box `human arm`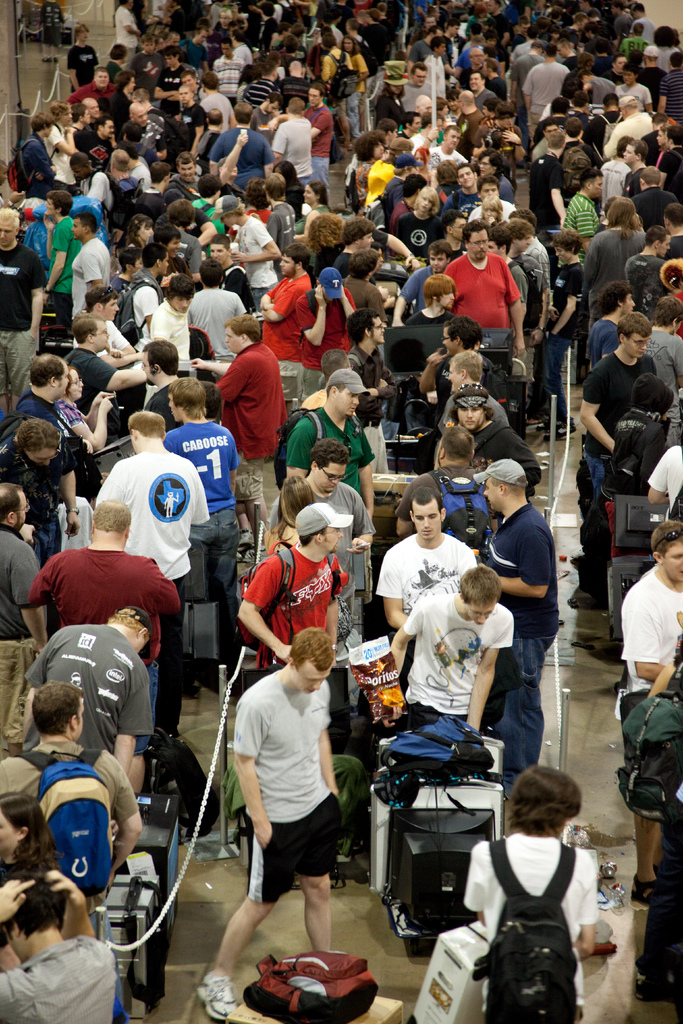
bbox=(355, 54, 371, 88)
